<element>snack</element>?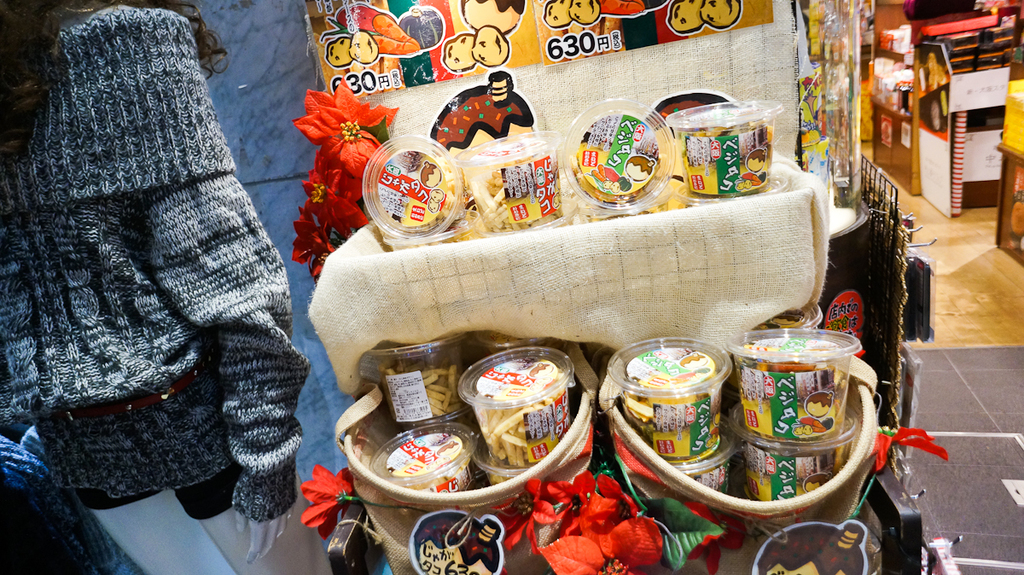
(x1=565, y1=99, x2=673, y2=216)
